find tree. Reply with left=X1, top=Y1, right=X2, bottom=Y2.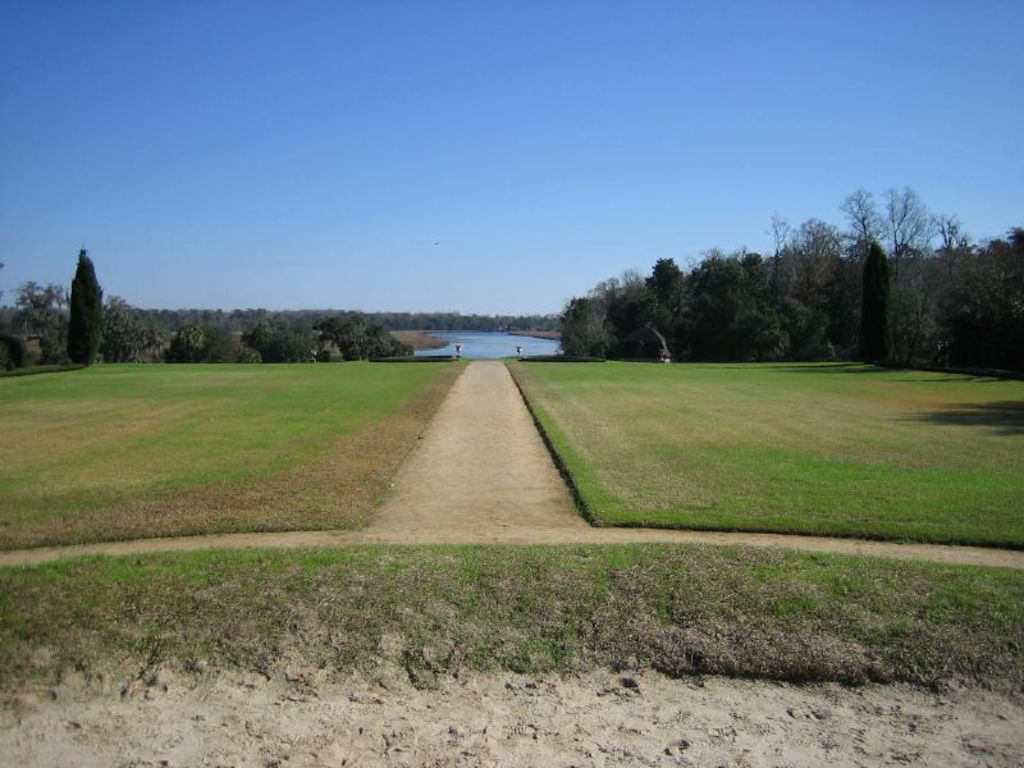
left=0, top=275, right=58, bottom=364.
